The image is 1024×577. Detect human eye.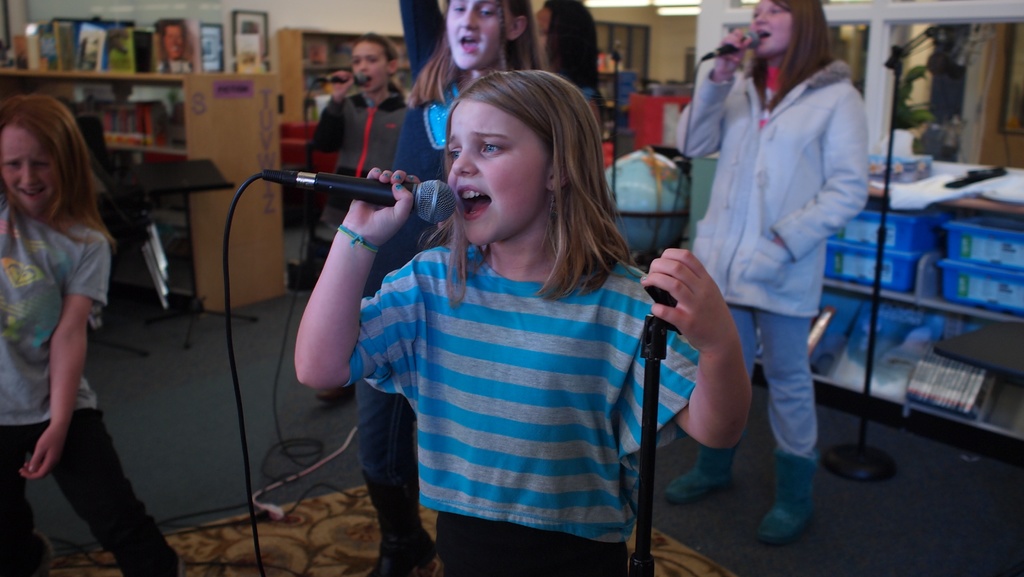
Detection: x1=482 y1=140 x2=504 y2=159.
